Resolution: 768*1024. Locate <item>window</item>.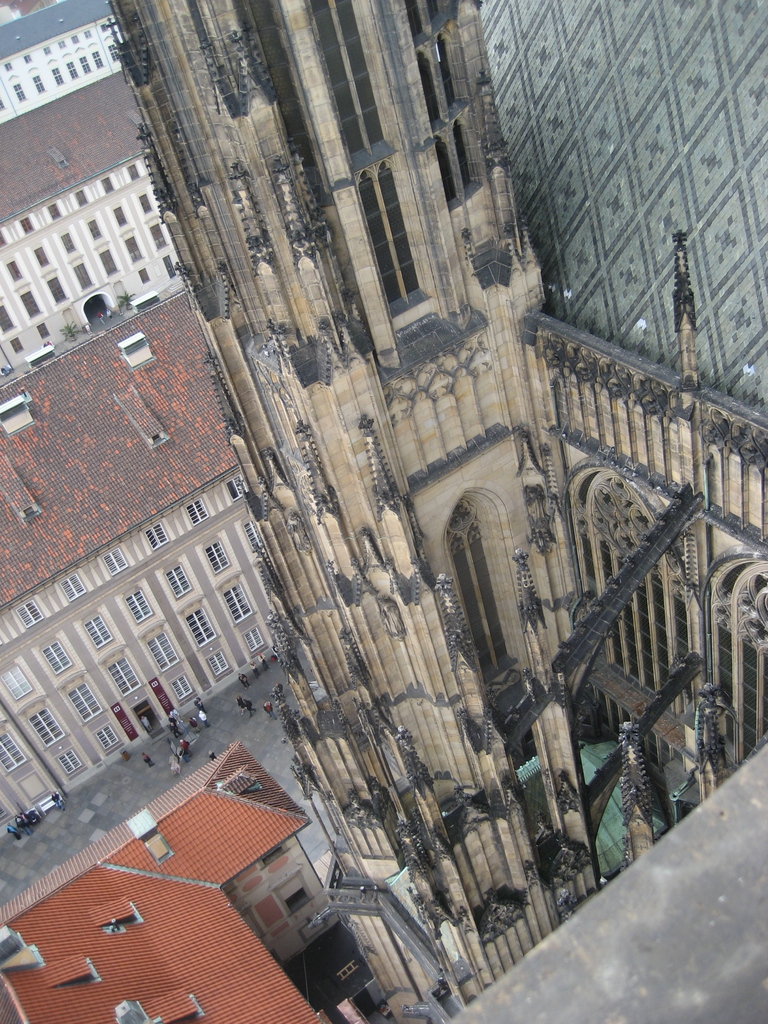
rect(97, 547, 127, 577).
